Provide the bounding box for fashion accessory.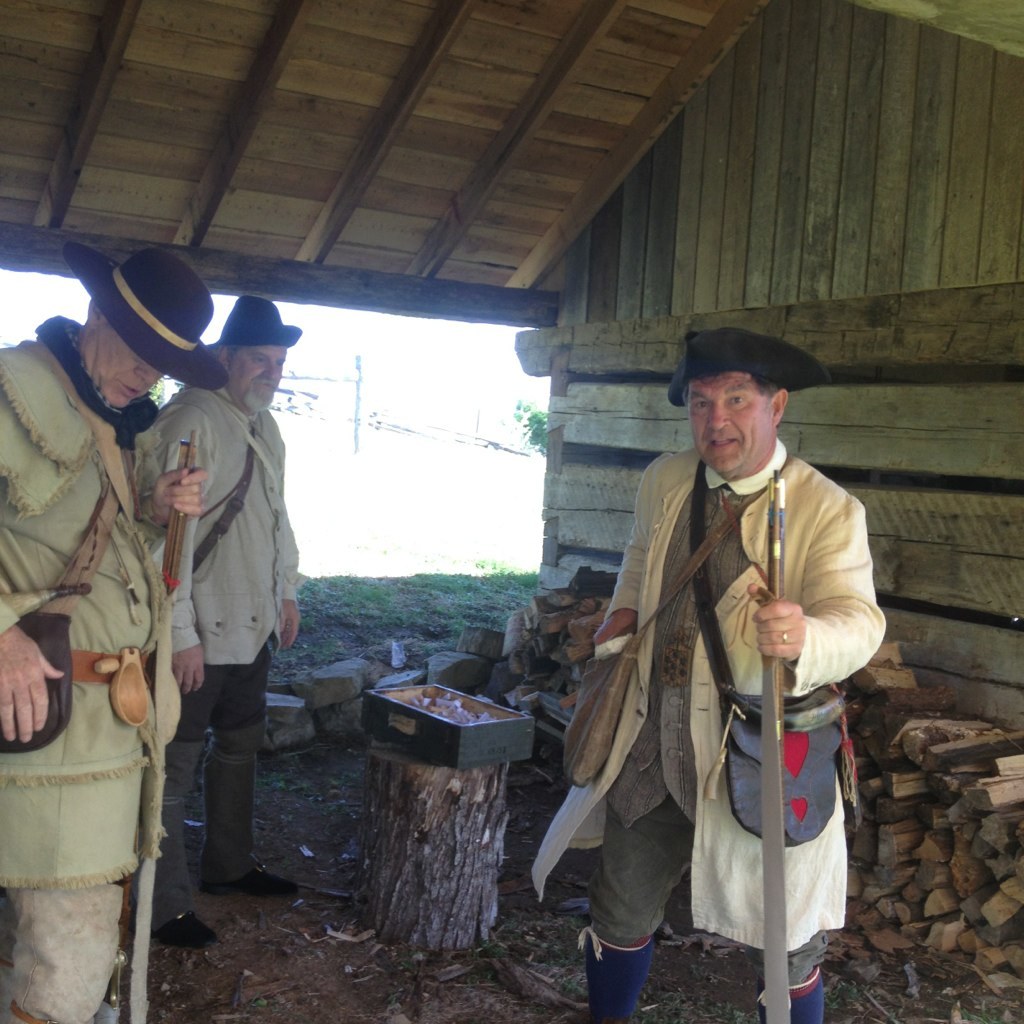
<box>688,459,845,845</box>.
